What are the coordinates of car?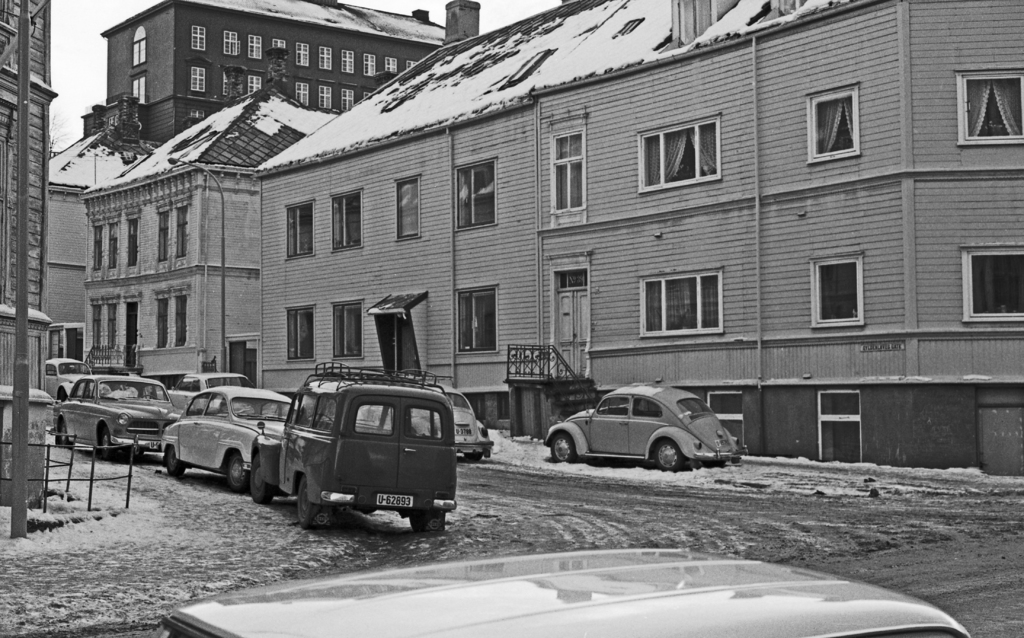
x1=543 y1=382 x2=740 y2=479.
